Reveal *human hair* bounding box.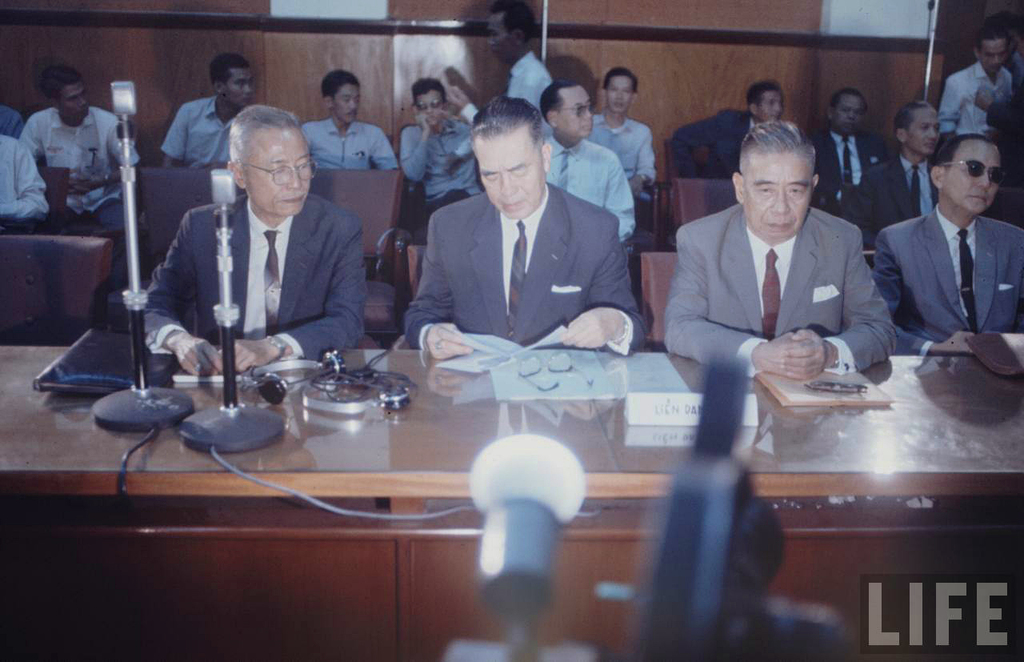
Revealed: Rect(209, 51, 250, 88).
